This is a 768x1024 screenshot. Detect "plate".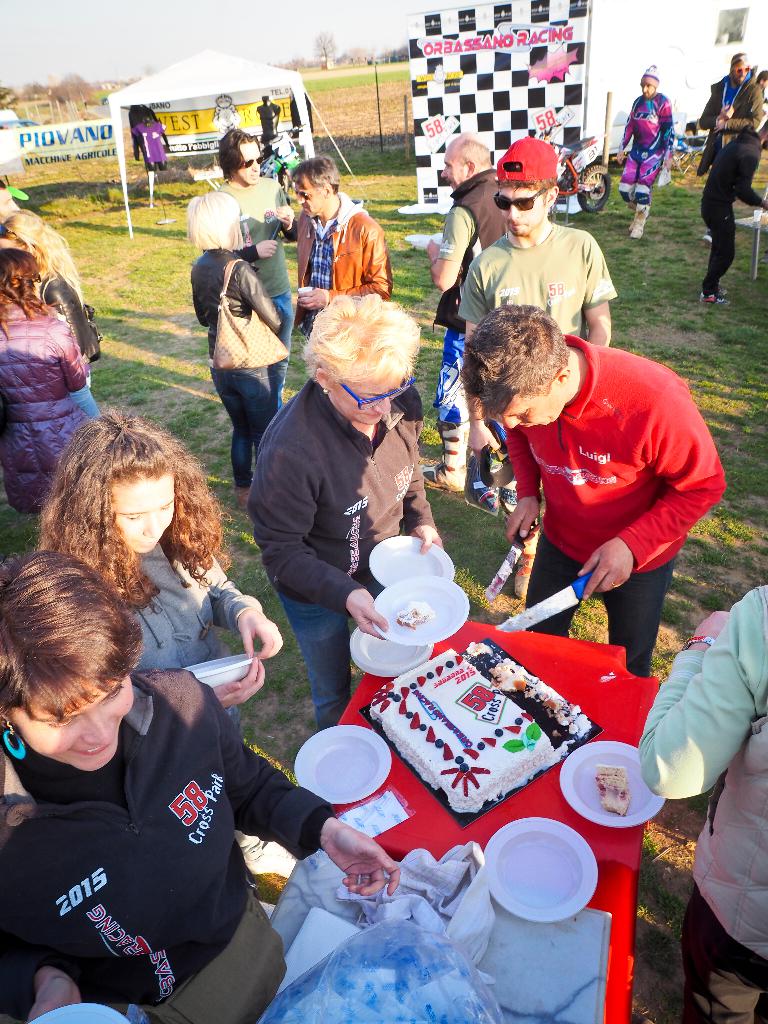
bbox=(295, 722, 387, 806).
